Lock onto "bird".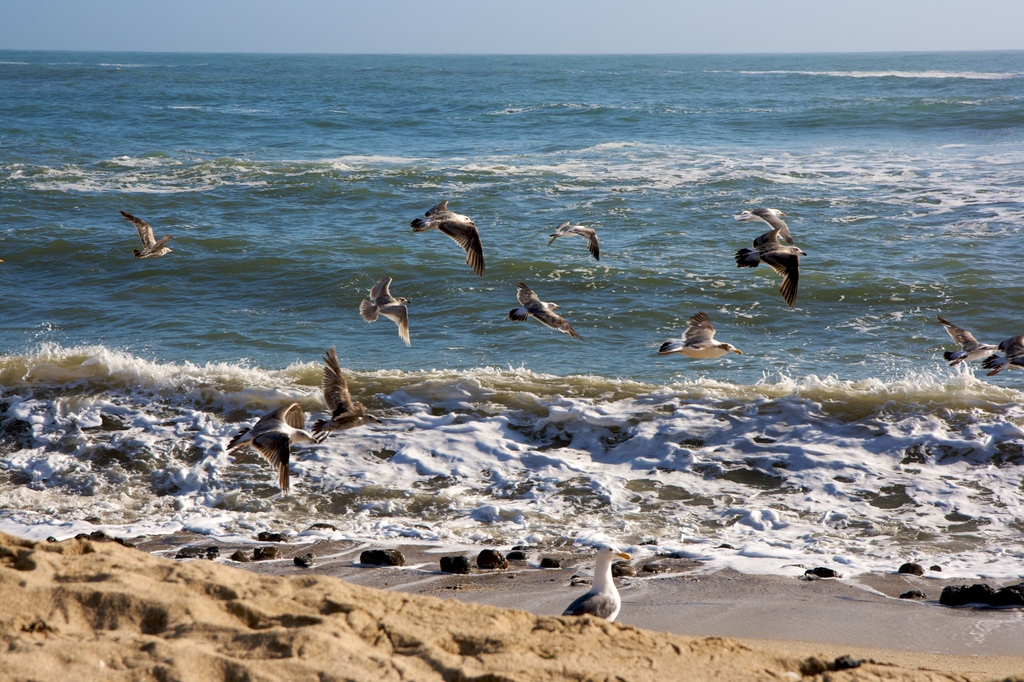
Locked: Rect(409, 202, 492, 275).
